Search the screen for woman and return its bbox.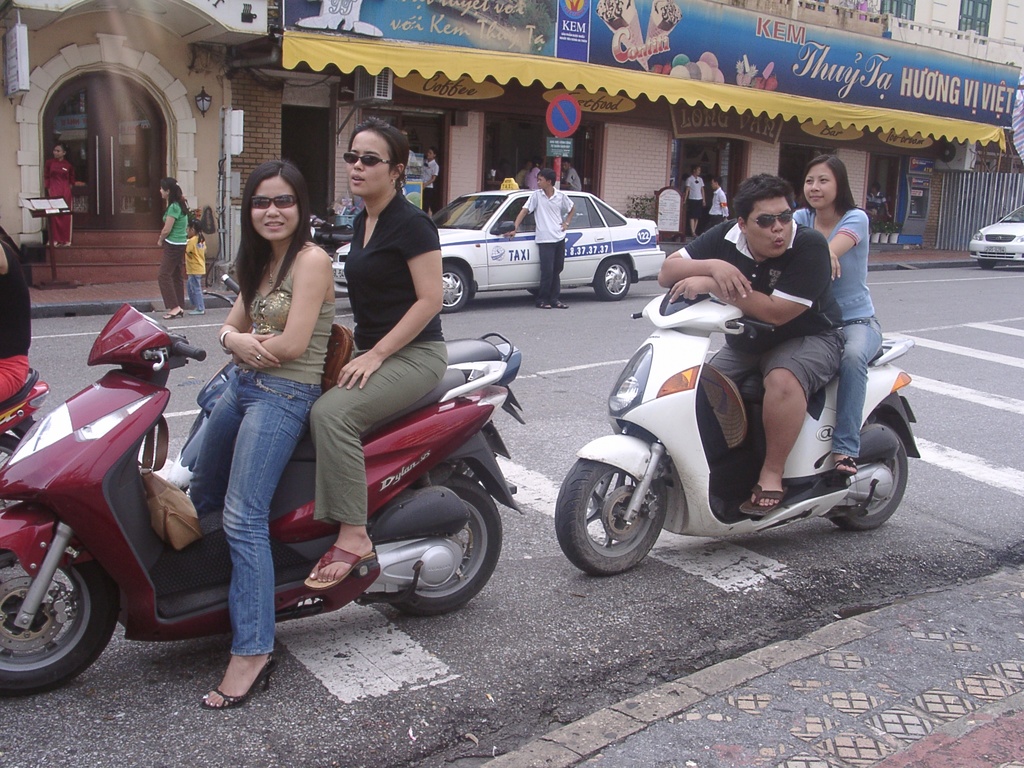
Found: <region>792, 152, 886, 471</region>.
